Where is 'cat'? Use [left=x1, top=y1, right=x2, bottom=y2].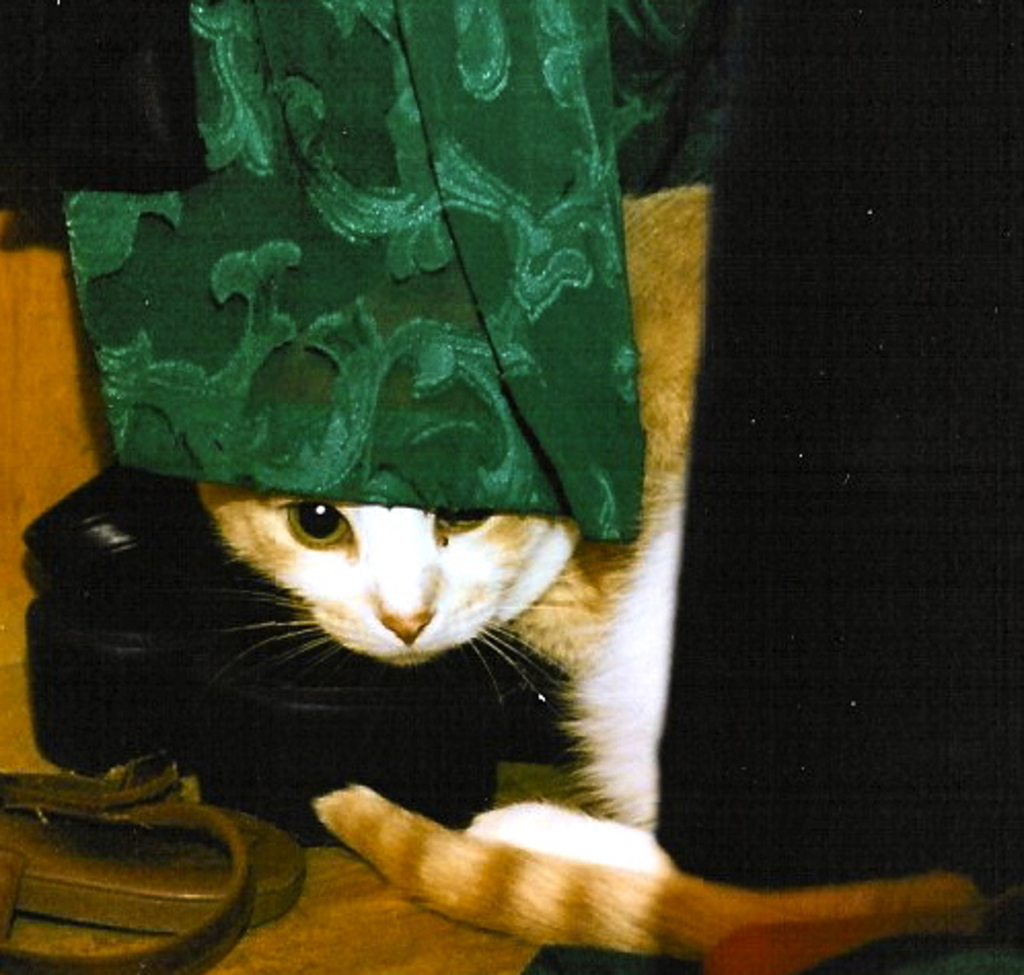
[left=191, top=187, right=983, bottom=973].
